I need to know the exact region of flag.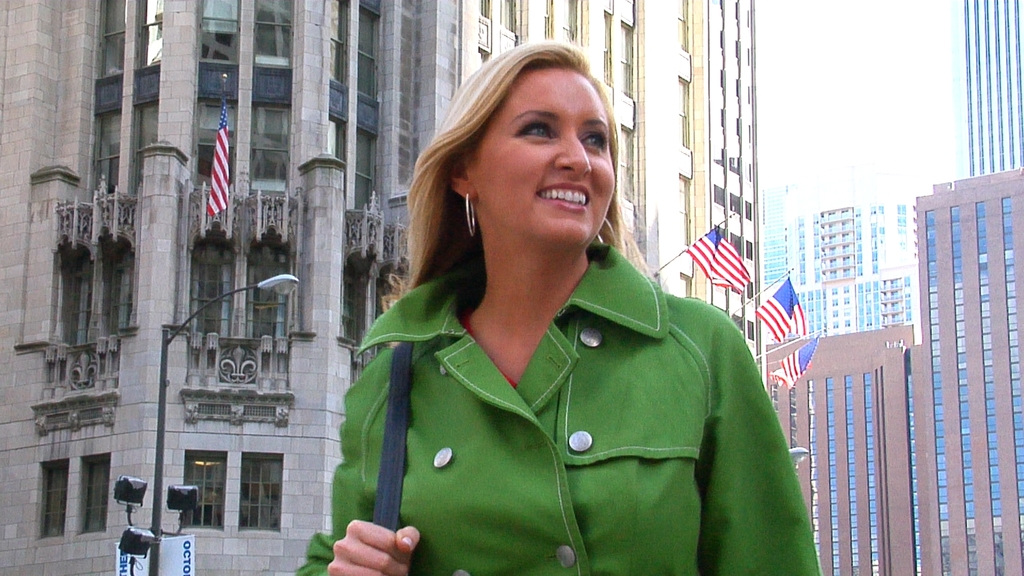
Region: Rect(206, 97, 231, 230).
